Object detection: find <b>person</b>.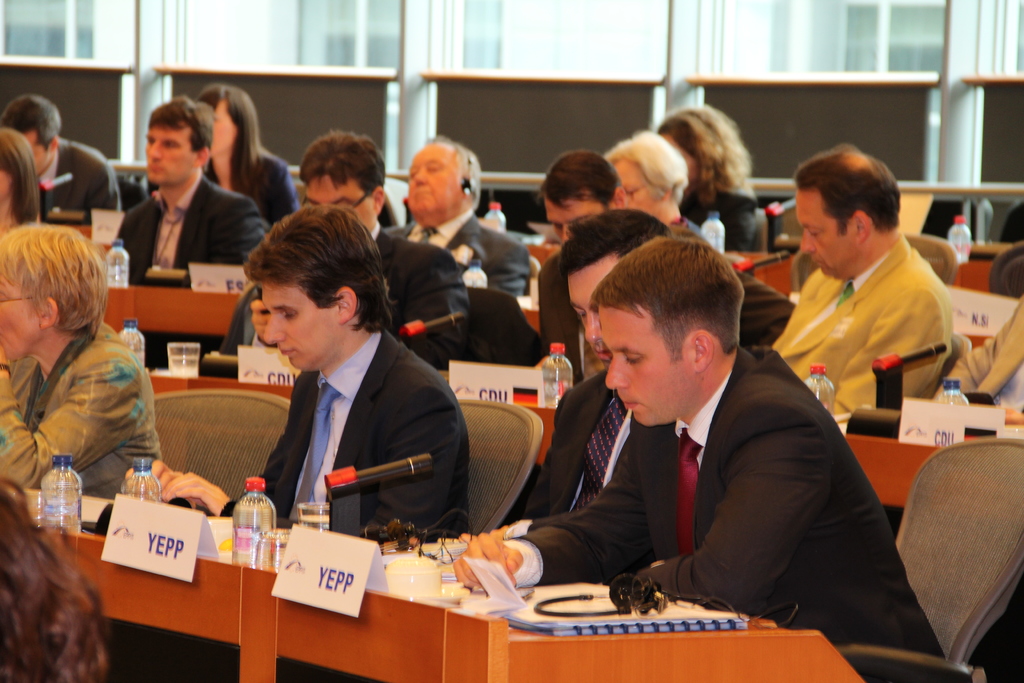
<region>0, 128, 40, 240</region>.
